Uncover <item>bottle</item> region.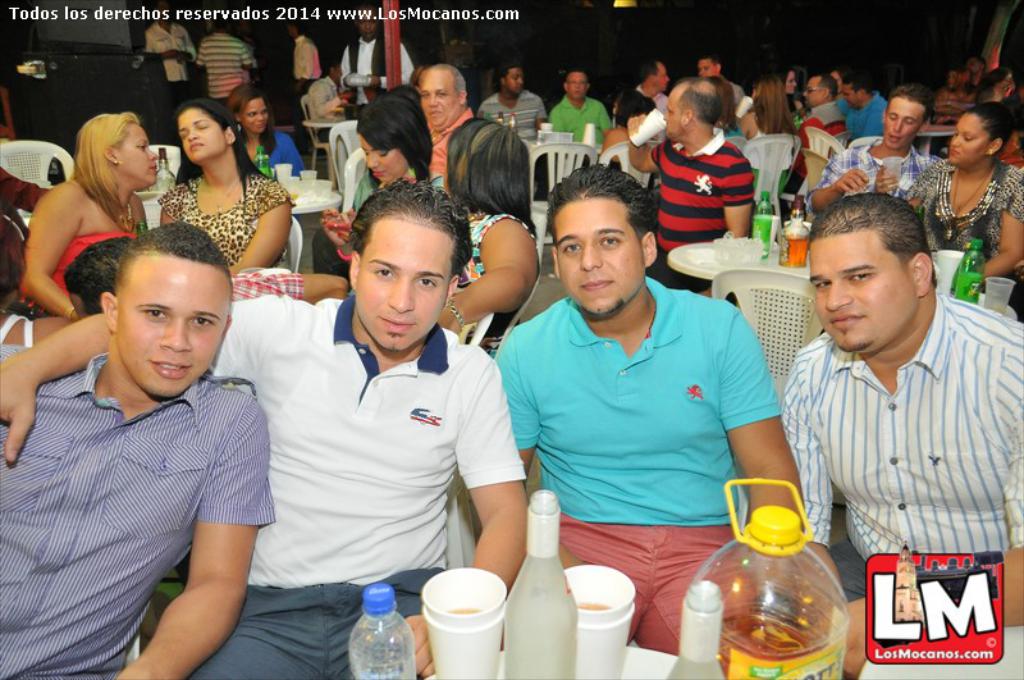
Uncovered: detection(668, 575, 722, 679).
